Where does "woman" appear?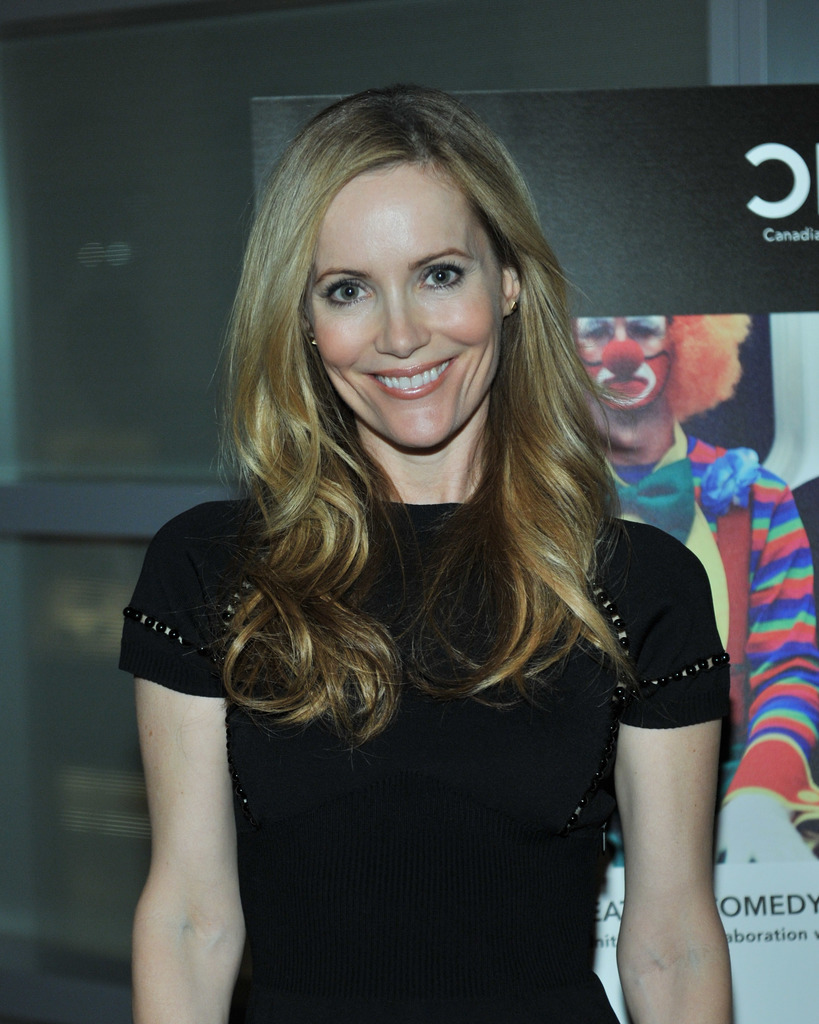
Appears at bbox=[104, 53, 704, 1022].
